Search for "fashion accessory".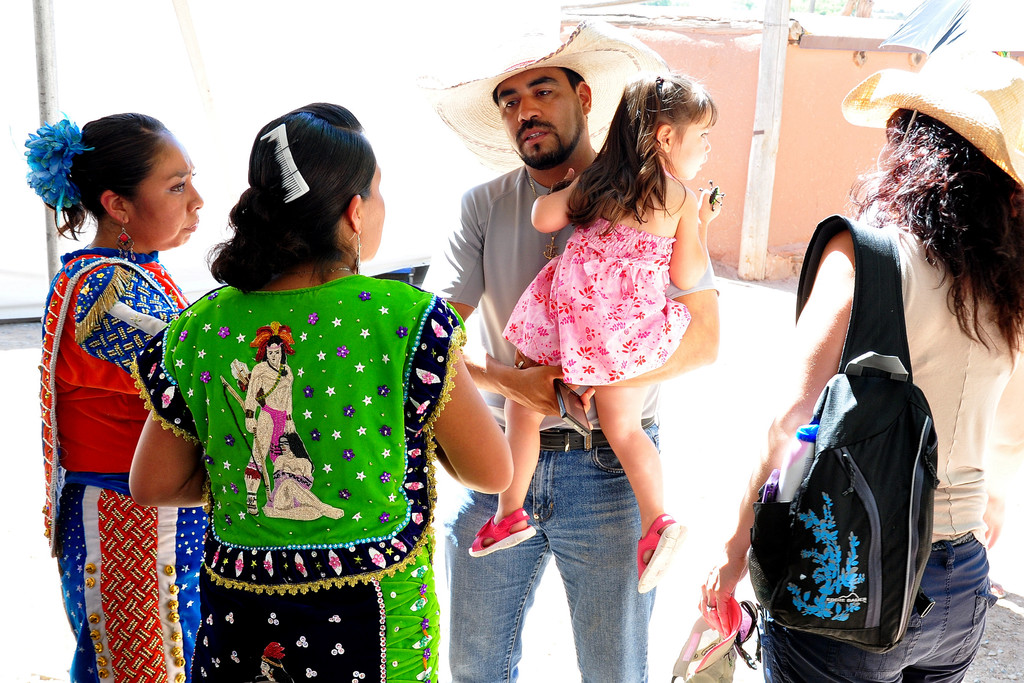
Found at pyautogui.locateOnScreen(273, 135, 303, 155).
